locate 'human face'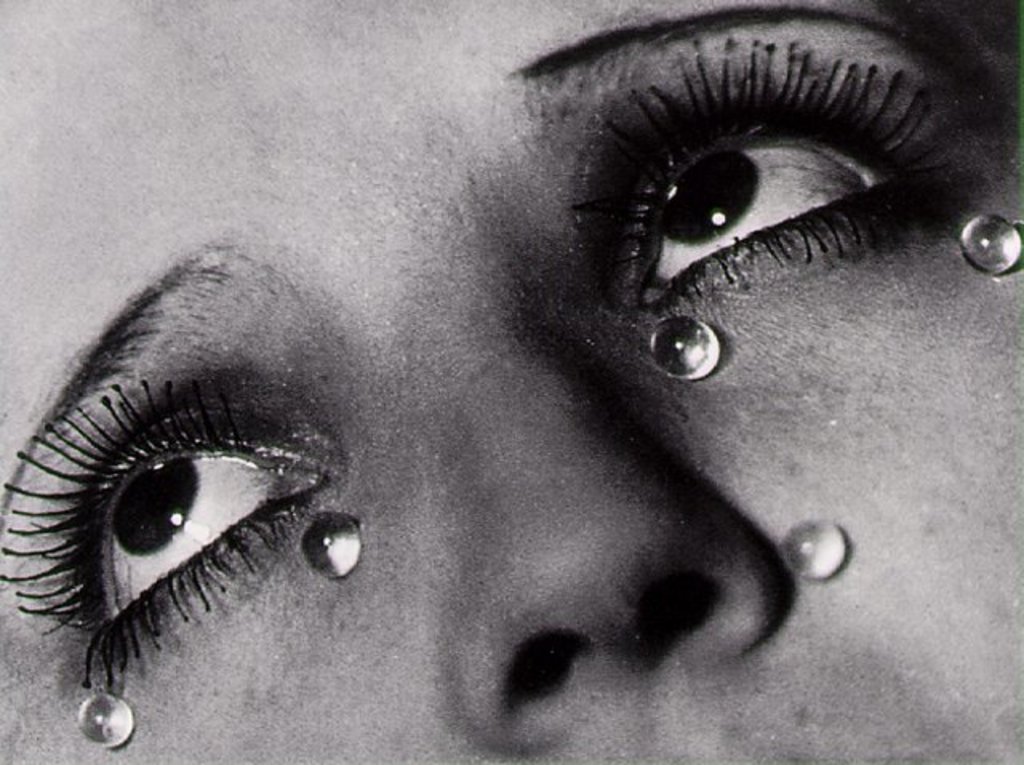
l=0, t=0, r=1022, b=763
